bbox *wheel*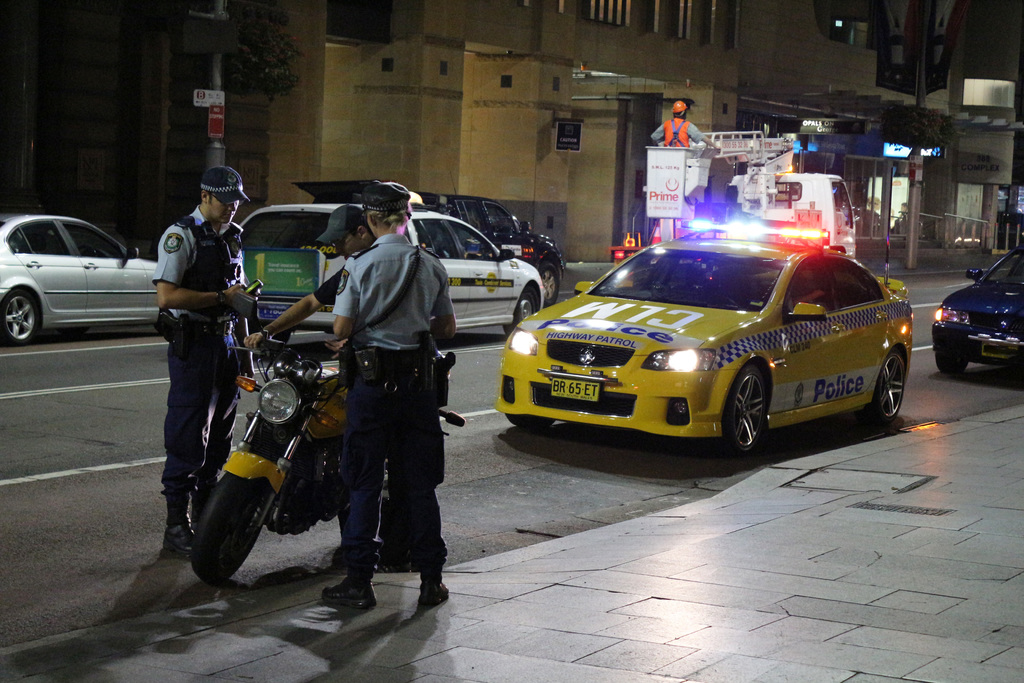
x1=502, y1=408, x2=557, y2=431
